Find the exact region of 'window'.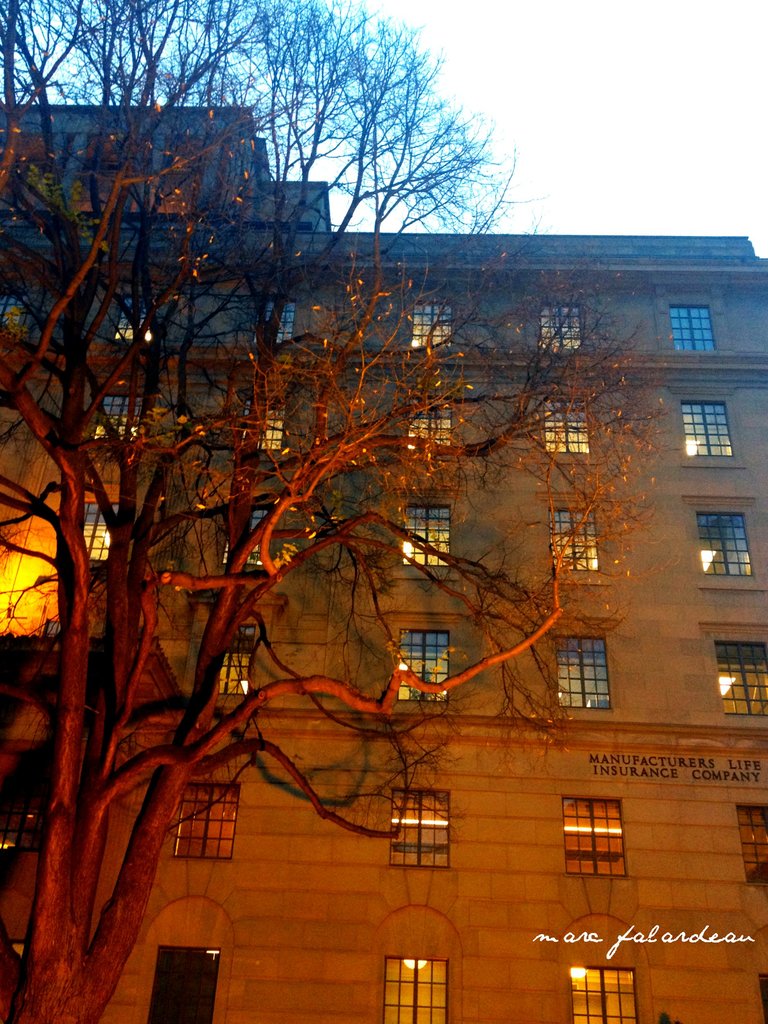
Exact region: region(225, 631, 250, 694).
